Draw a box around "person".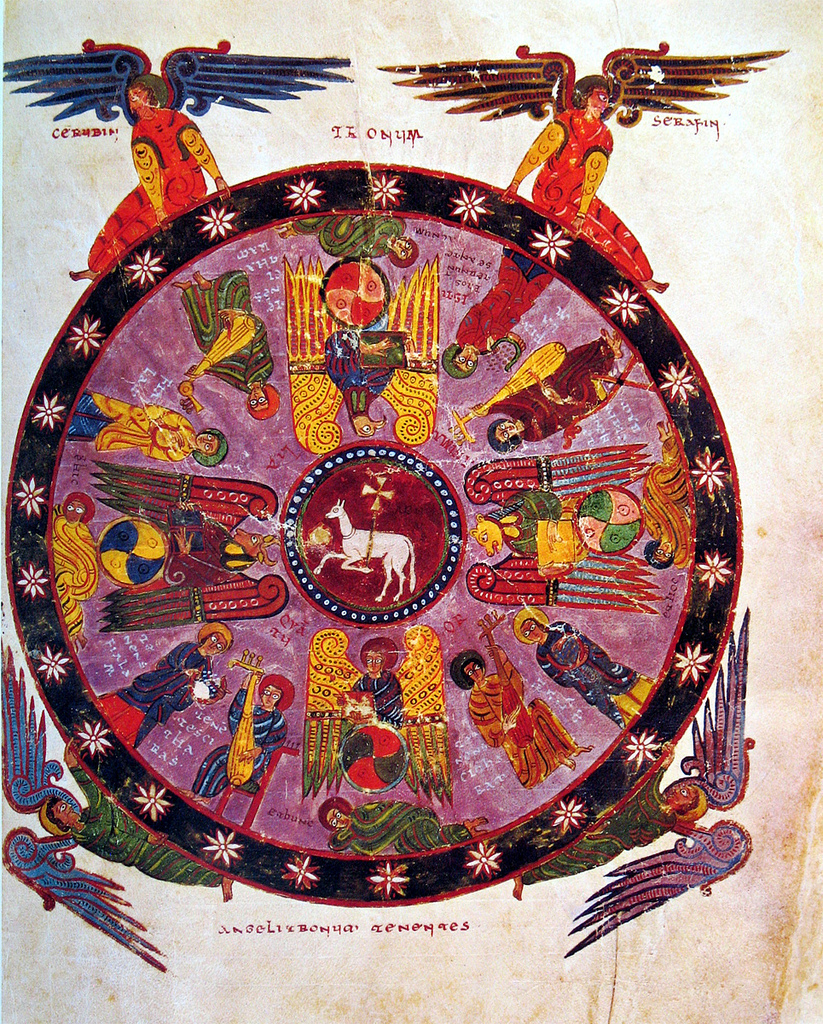
select_region(328, 314, 407, 431).
